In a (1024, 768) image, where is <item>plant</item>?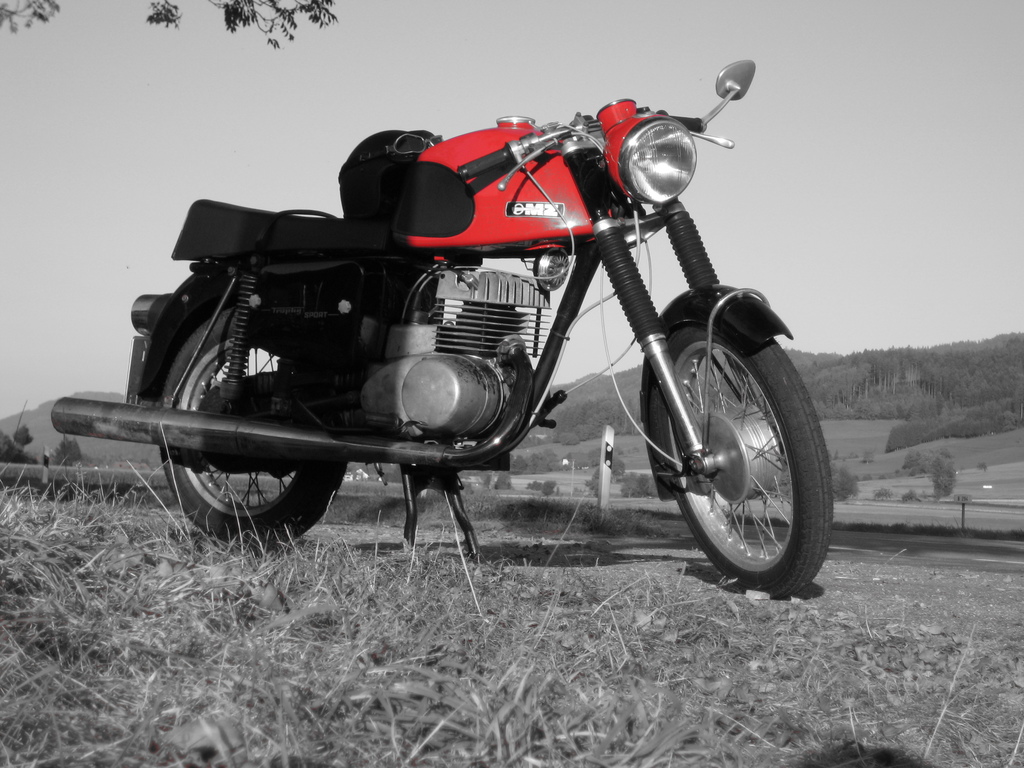
[0, 419, 28, 463].
